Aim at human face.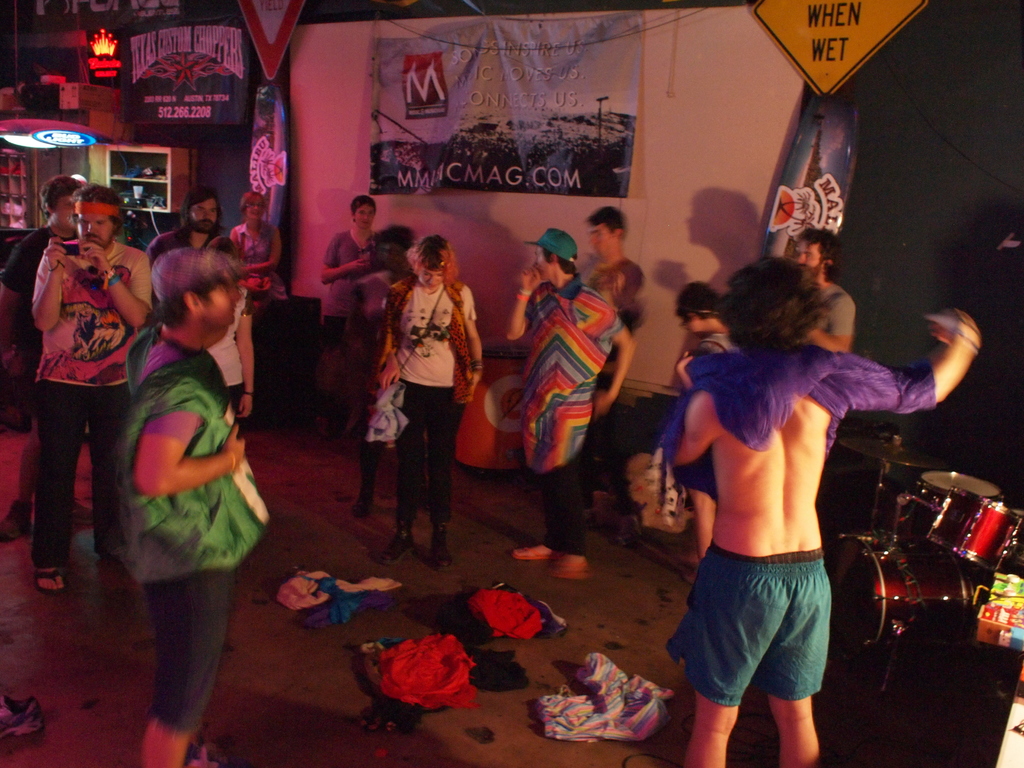
Aimed at [left=530, top=243, right=546, bottom=278].
